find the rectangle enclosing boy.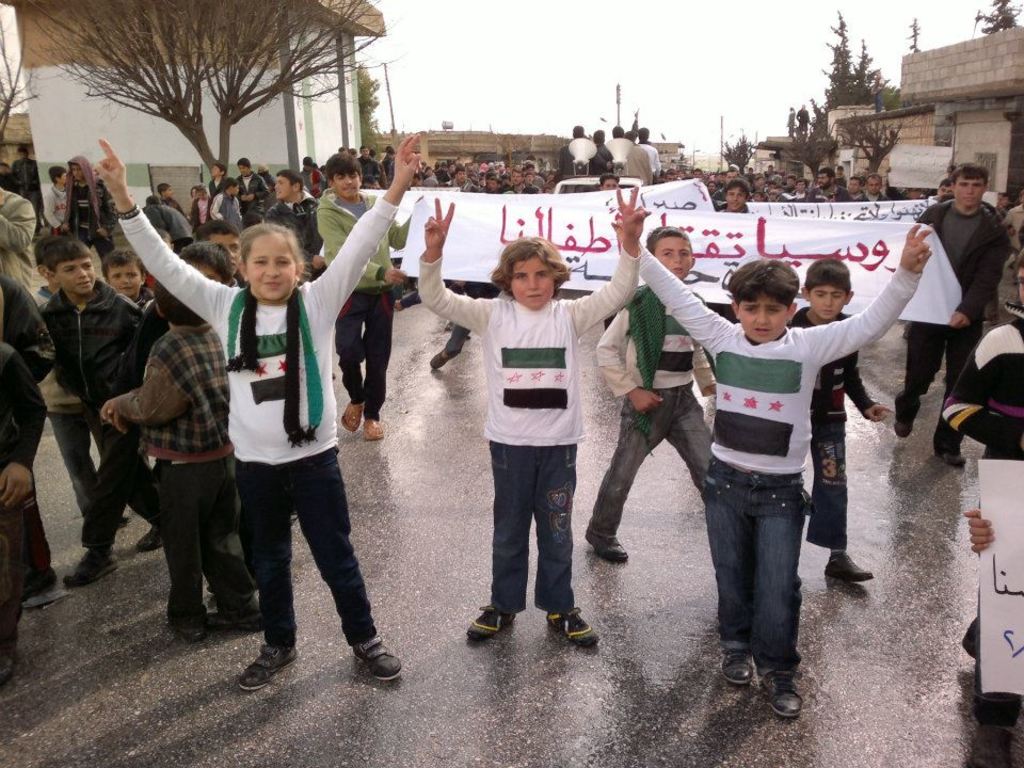
[415, 194, 652, 649].
